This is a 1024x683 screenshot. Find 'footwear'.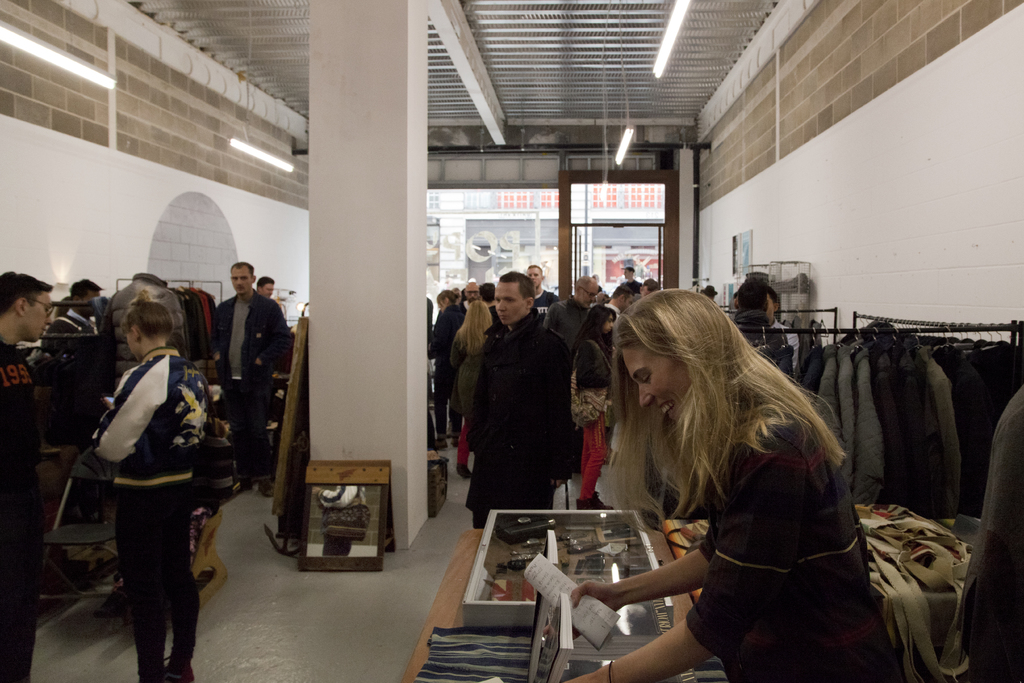
Bounding box: rect(90, 587, 129, 618).
